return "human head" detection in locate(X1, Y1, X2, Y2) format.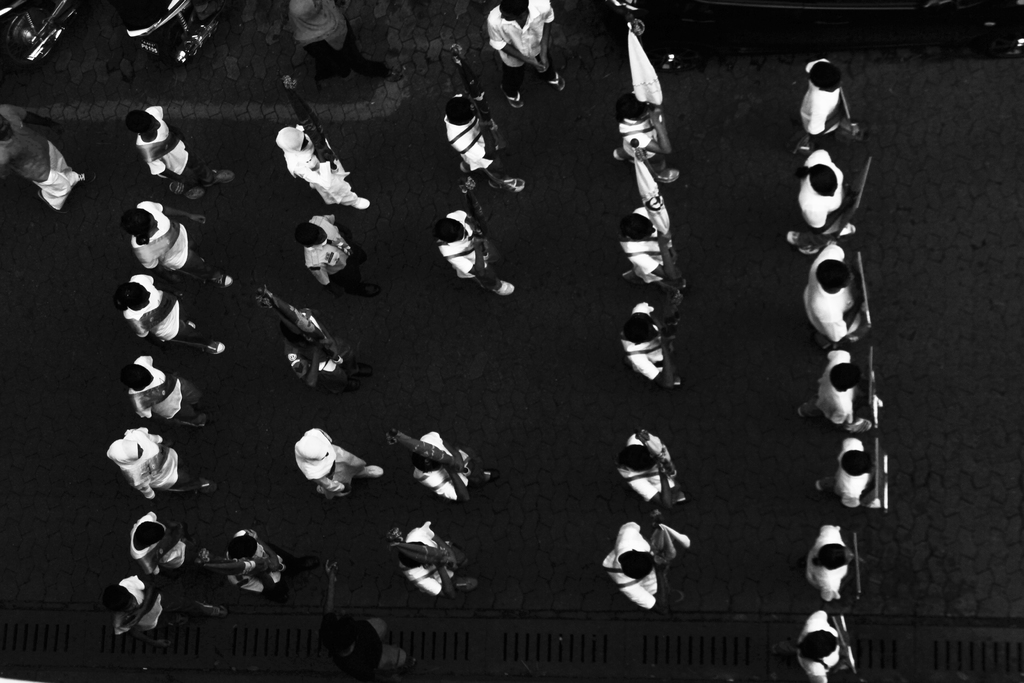
locate(806, 63, 845, 89).
